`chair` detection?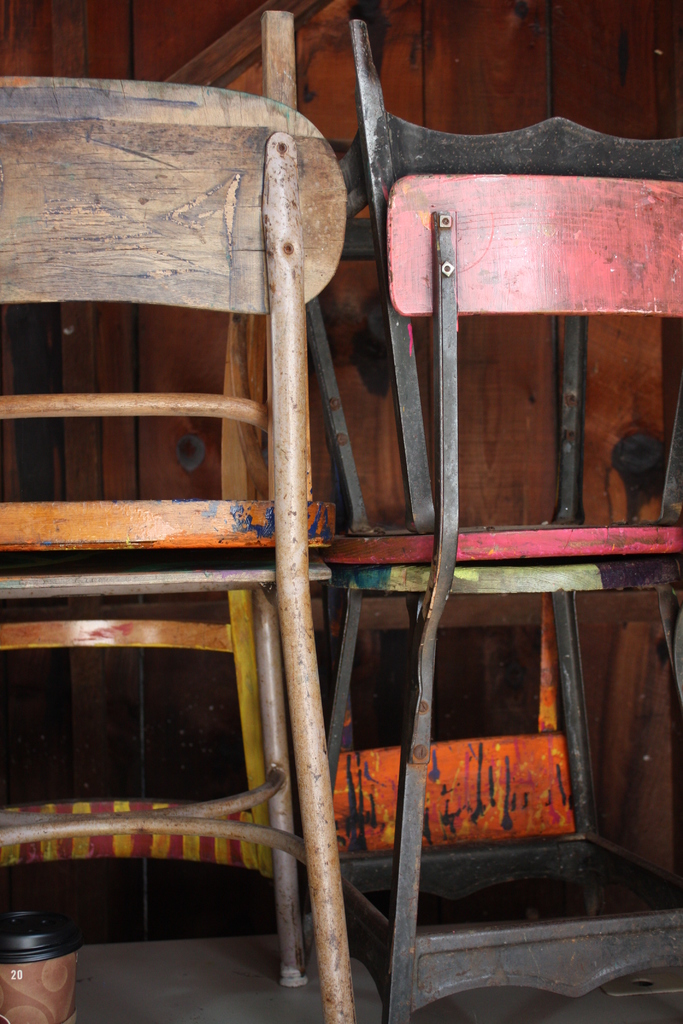
bbox=[297, 15, 682, 856]
